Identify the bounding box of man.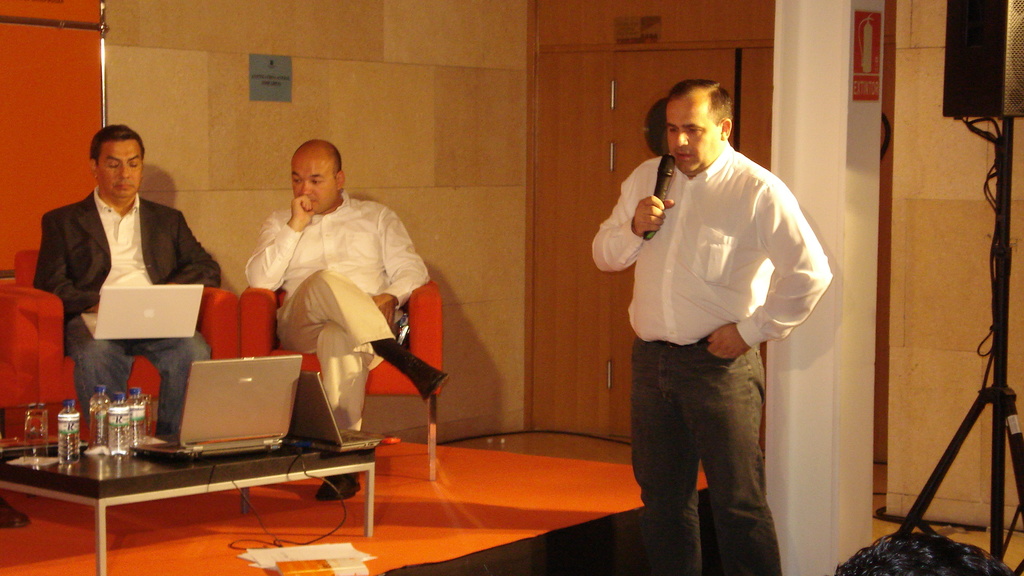
BBox(596, 74, 826, 575).
